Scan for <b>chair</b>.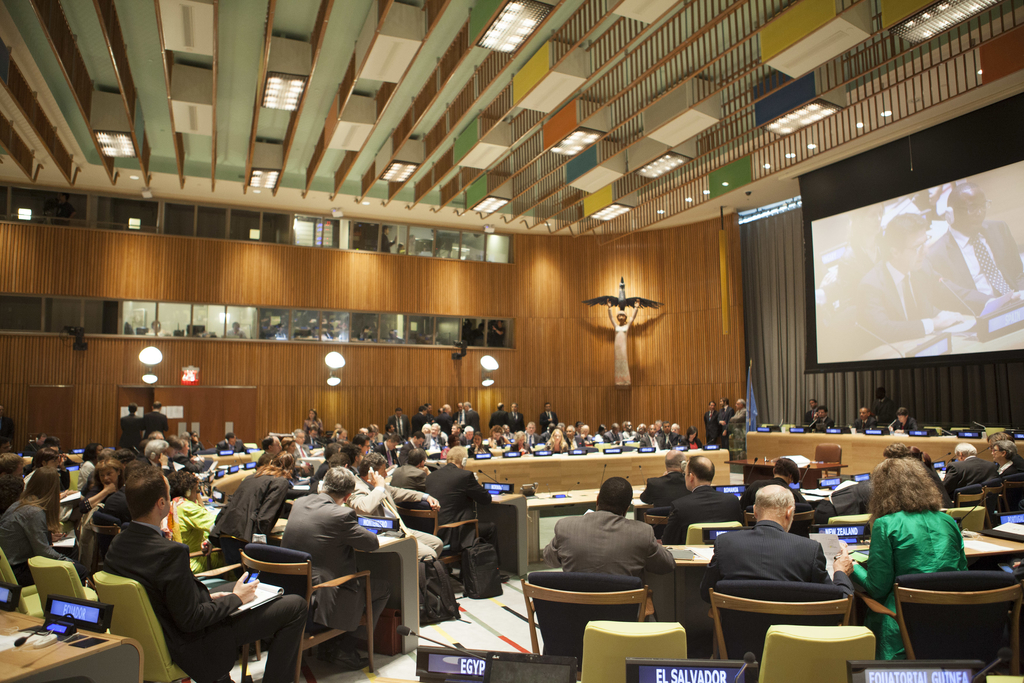
Scan result: (left=984, top=478, right=1004, bottom=525).
